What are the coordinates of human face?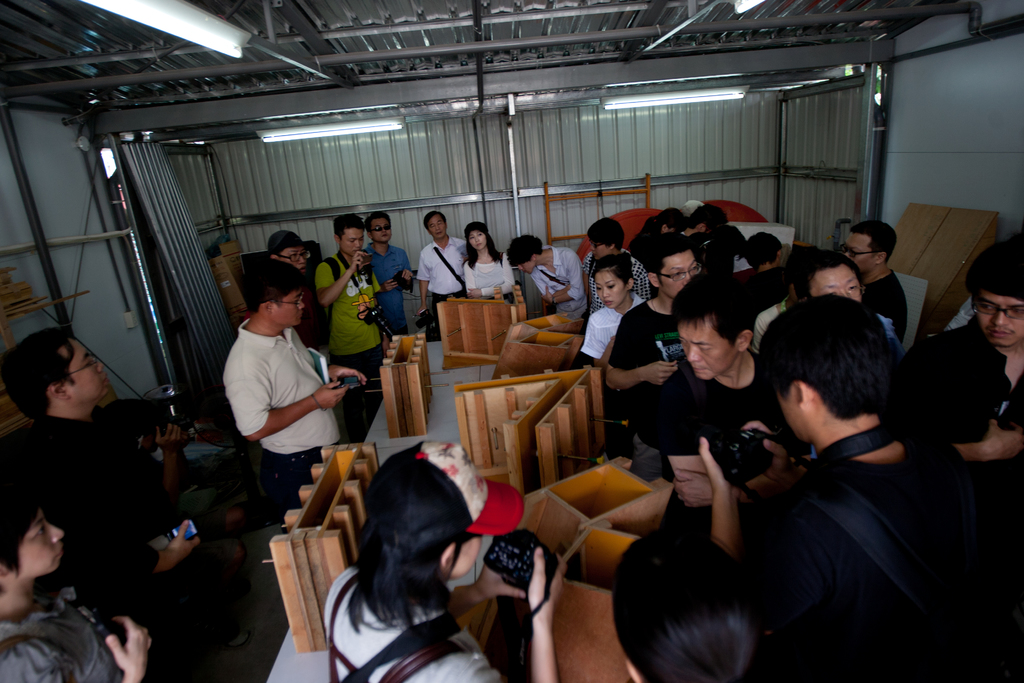
bbox(339, 227, 365, 254).
